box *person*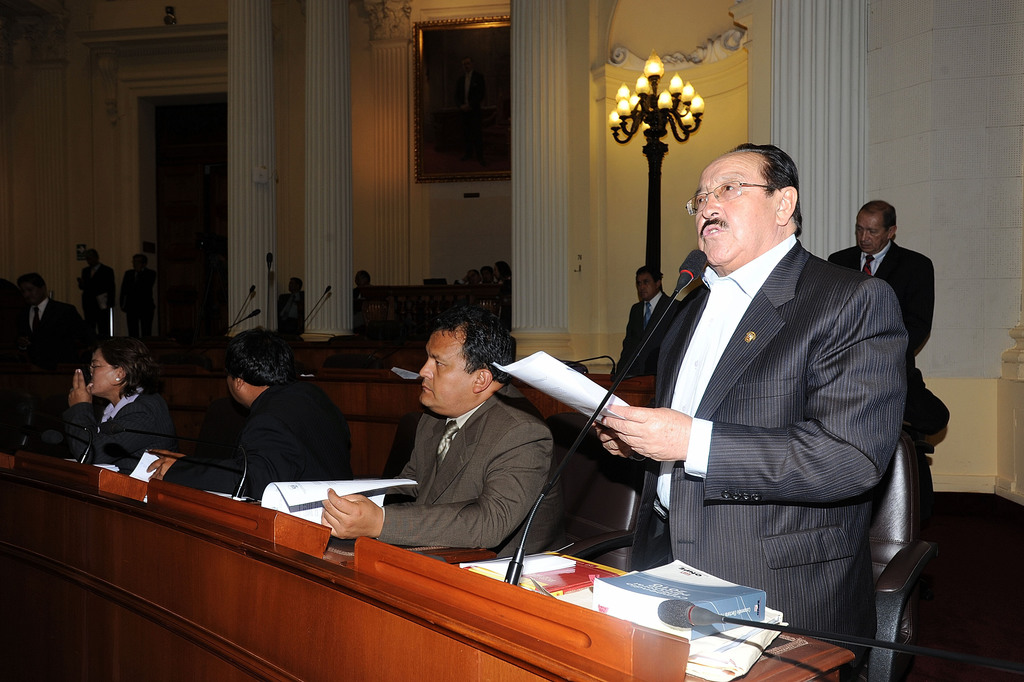
x1=602 y1=126 x2=916 y2=659
